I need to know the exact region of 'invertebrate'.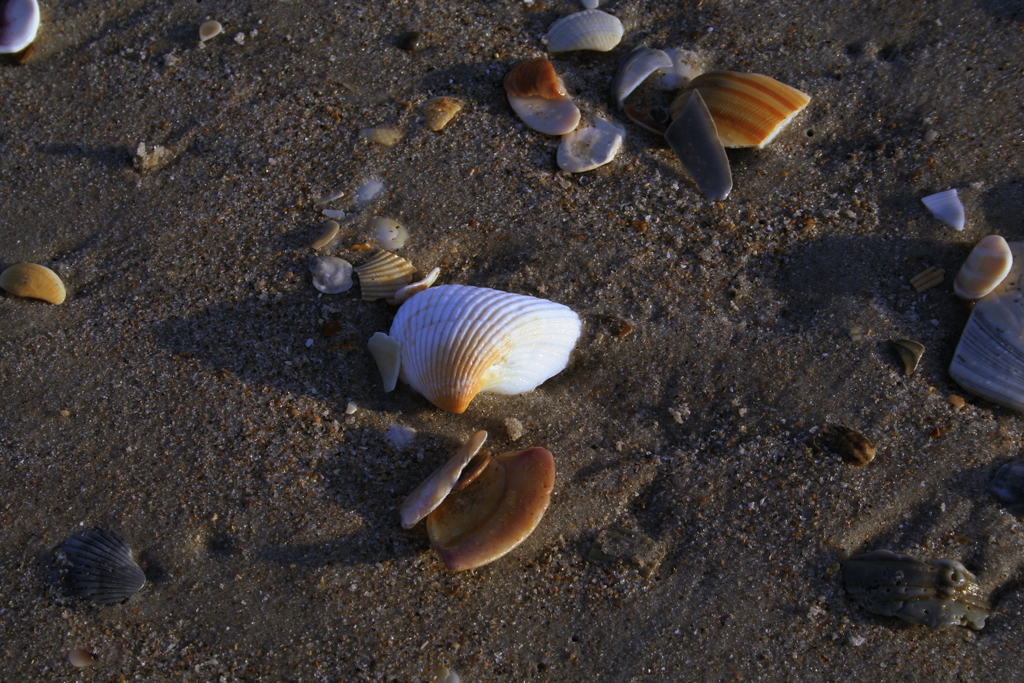
Region: {"left": 508, "top": 50, "right": 582, "bottom": 134}.
